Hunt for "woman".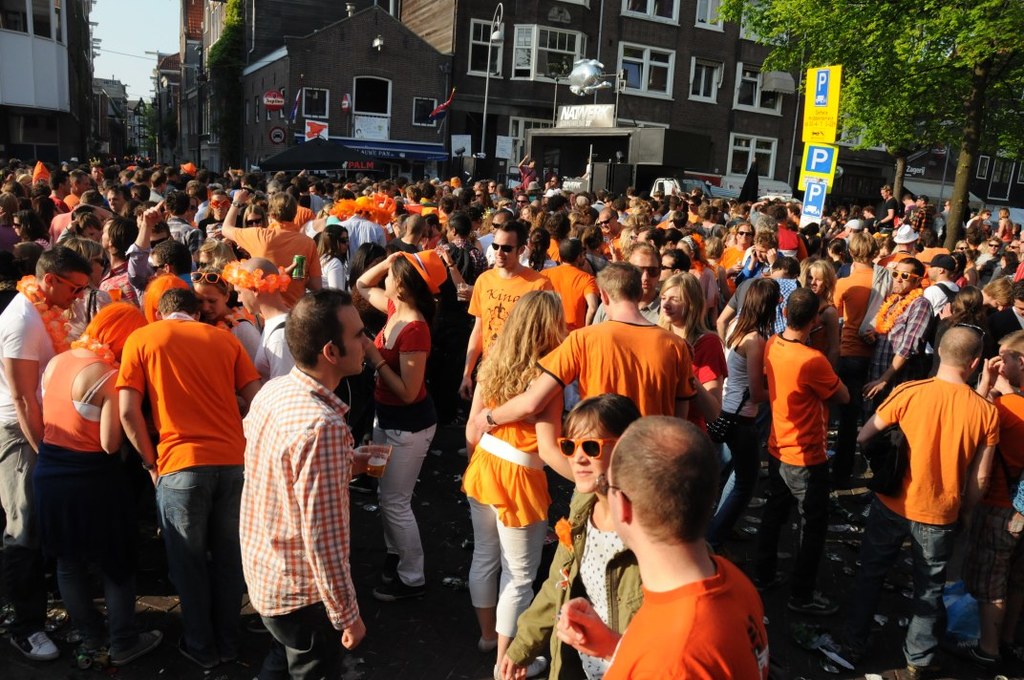
Hunted down at bbox=[650, 272, 729, 440].
